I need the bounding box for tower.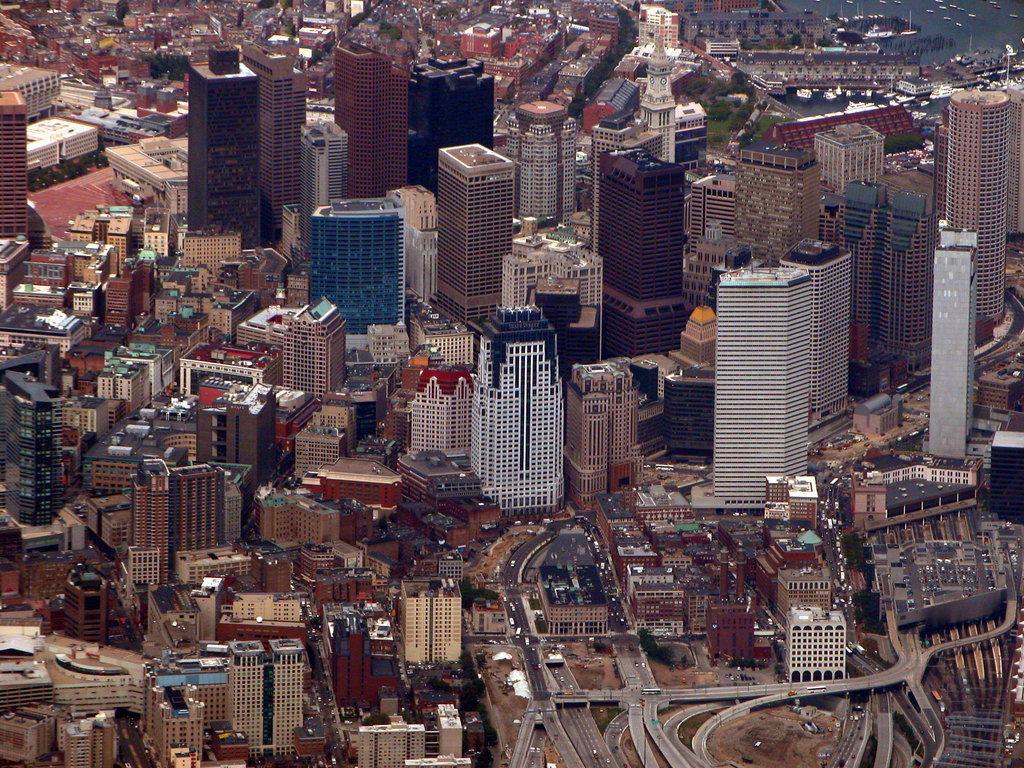
Here it is: rect(476, 305, 568, 499).
